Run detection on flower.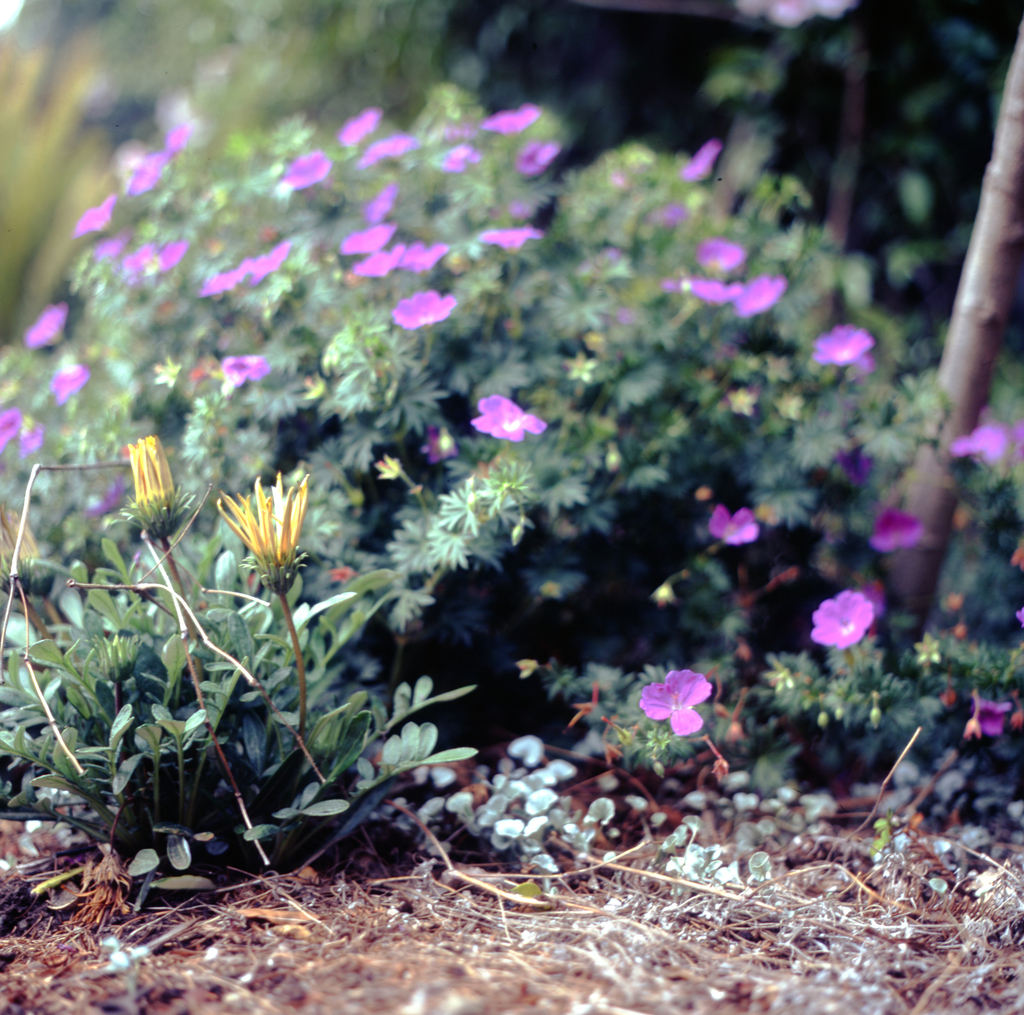
Result: 851/351/883/382.
